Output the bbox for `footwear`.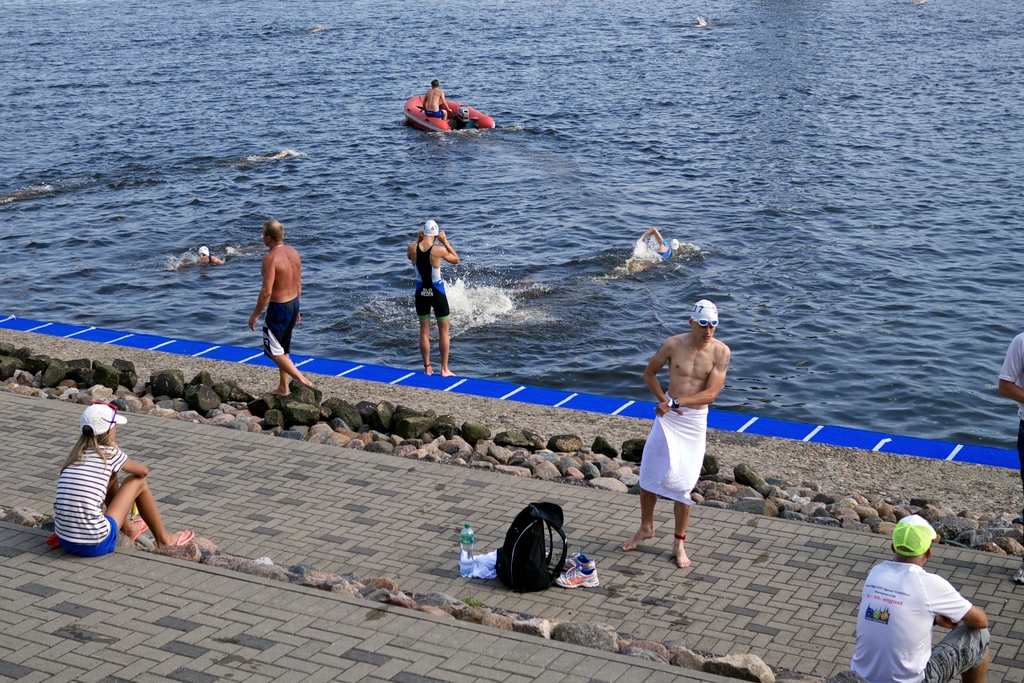
detection(555, 564, 598, 590).
